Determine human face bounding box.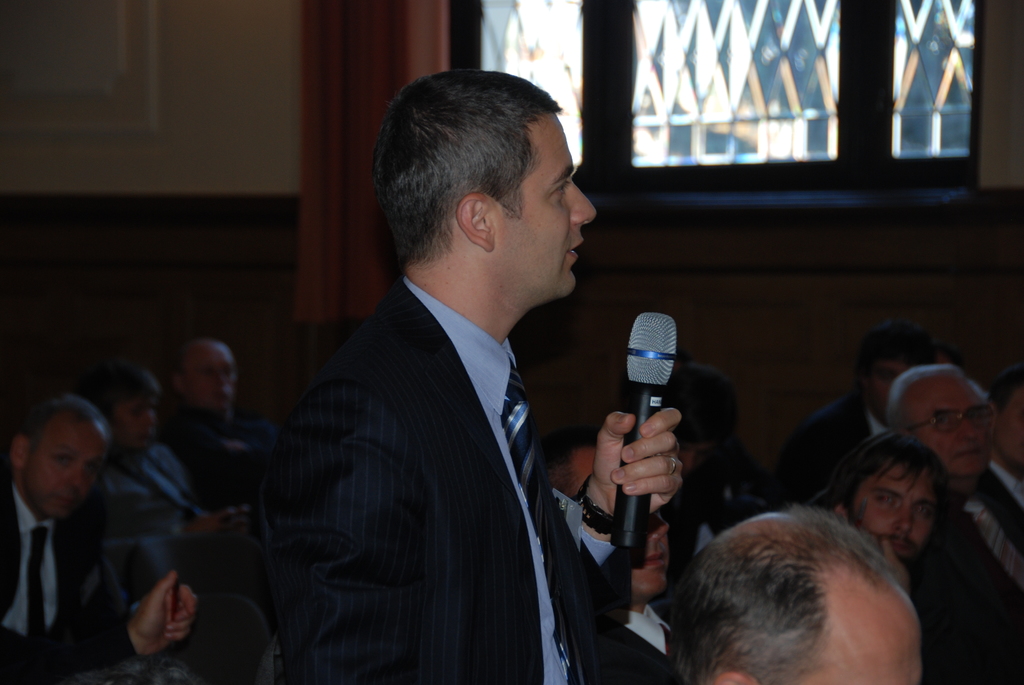
Determined: (left=186, top=350, right=237, bottom=404).
